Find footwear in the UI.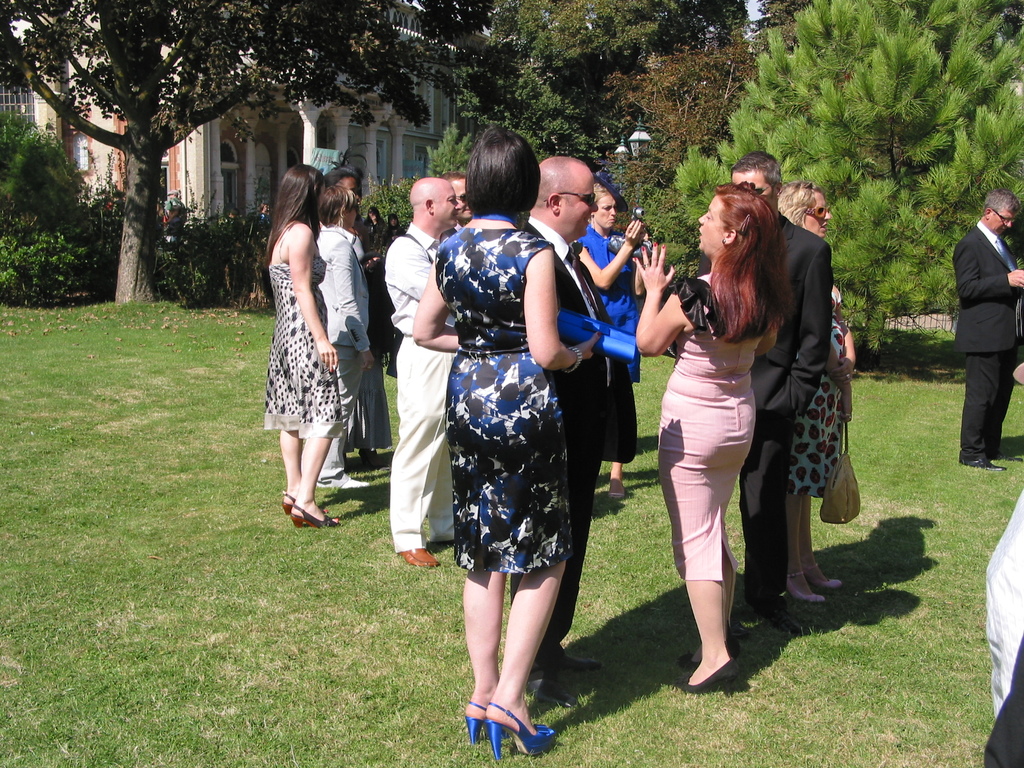
UI element at select_region(724, 616, 748, 641).
